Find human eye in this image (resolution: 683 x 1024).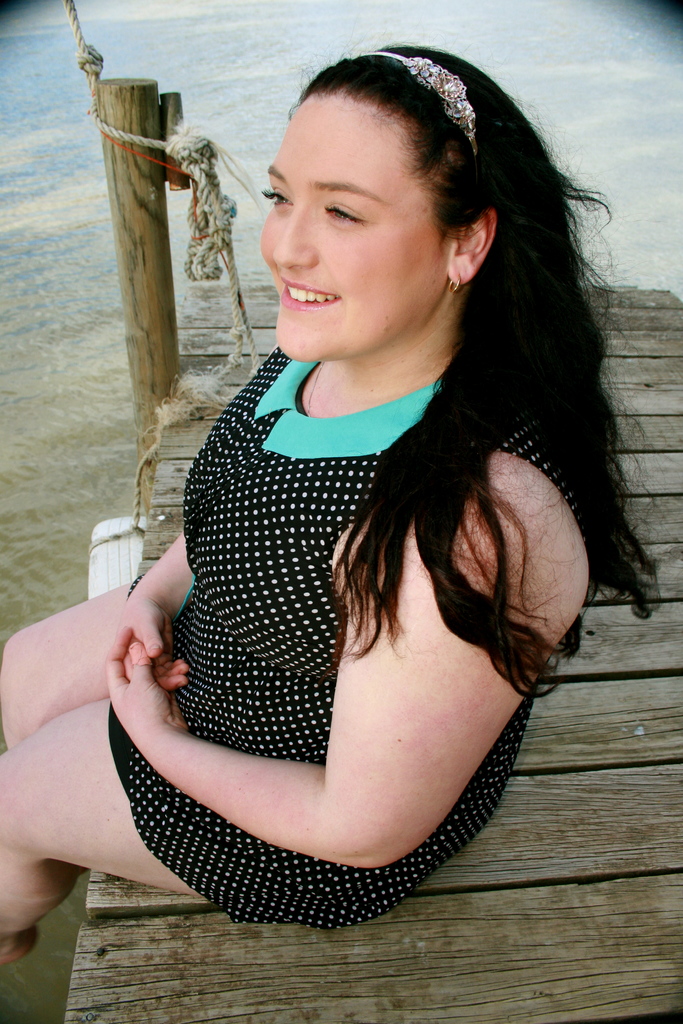
<box>313,168,411,232</box>.
